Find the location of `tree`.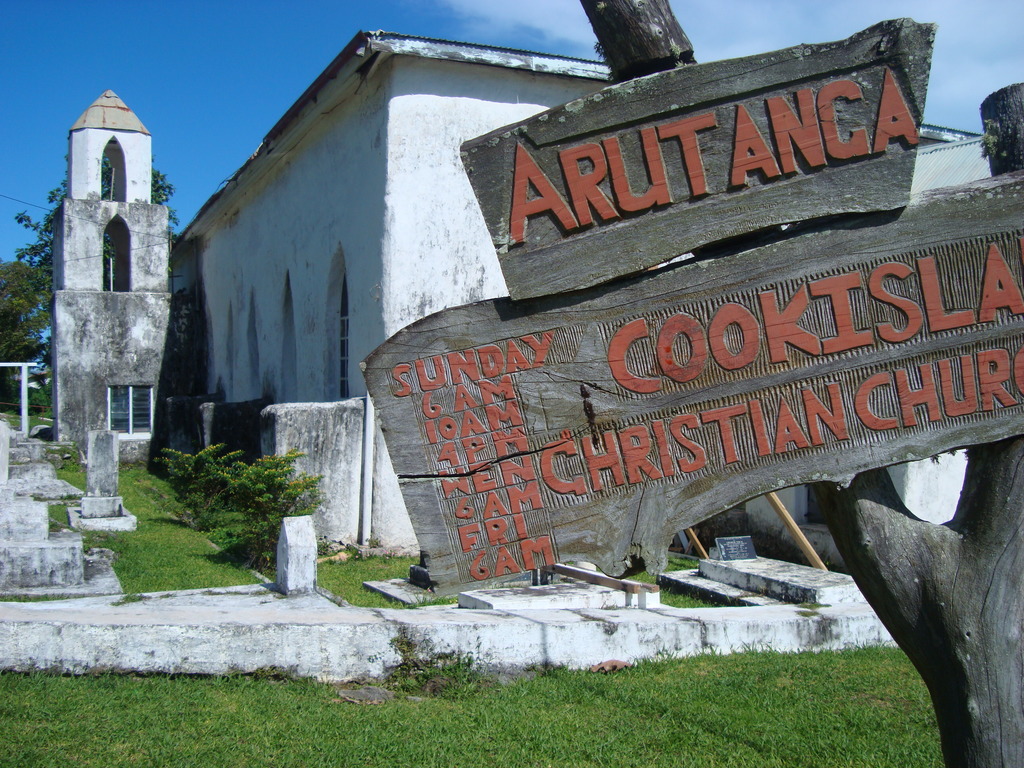
Location: left=0, top=259, right=47, bottom=407.
